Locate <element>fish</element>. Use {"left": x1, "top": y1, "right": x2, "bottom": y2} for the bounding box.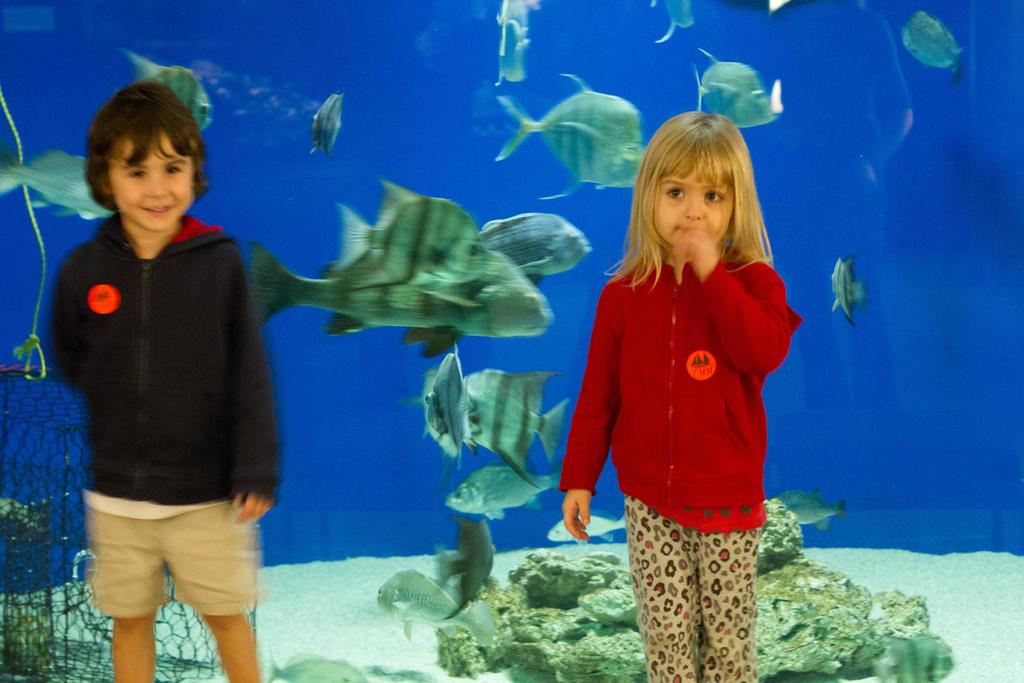
{"left": 429, "top": 365, "right": 568, "bottom": 468}.
